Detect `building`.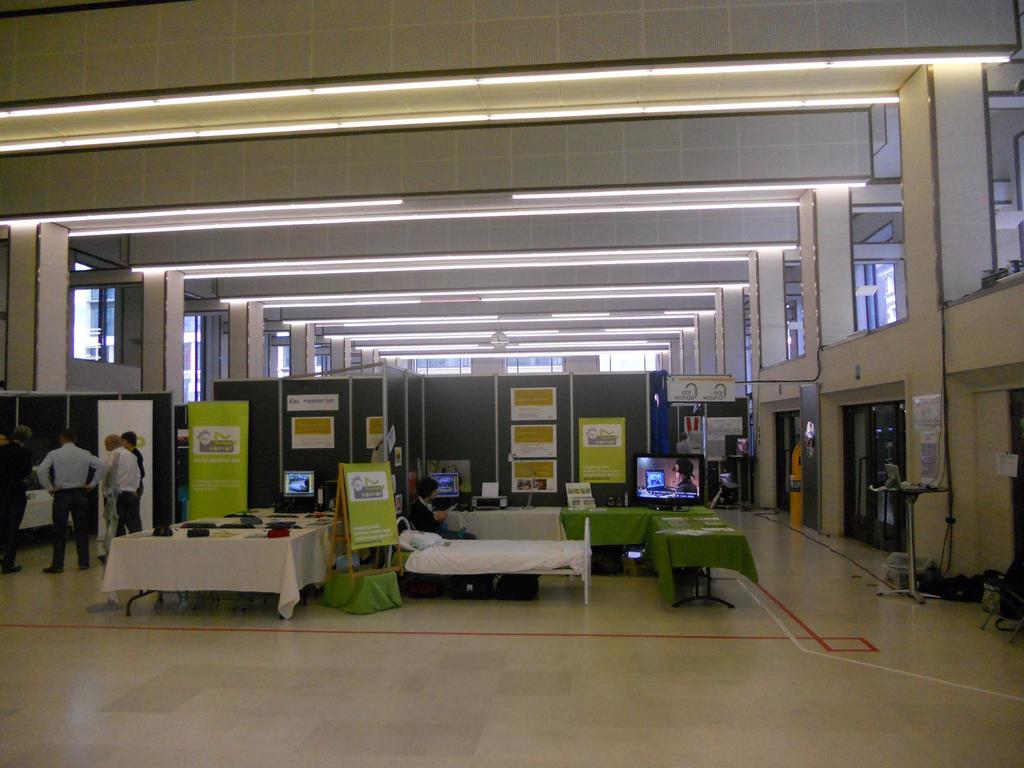
Detected at <bbox>0, 0, 1023, 767</bbox>.
